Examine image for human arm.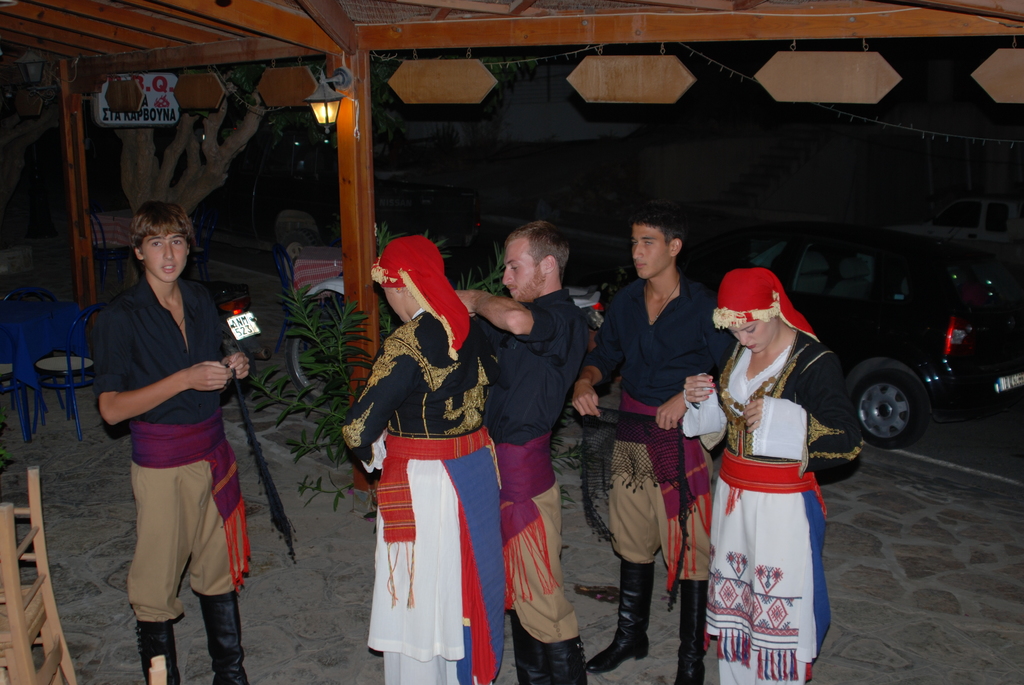
Examination result: [474, 321, 493, 400].
